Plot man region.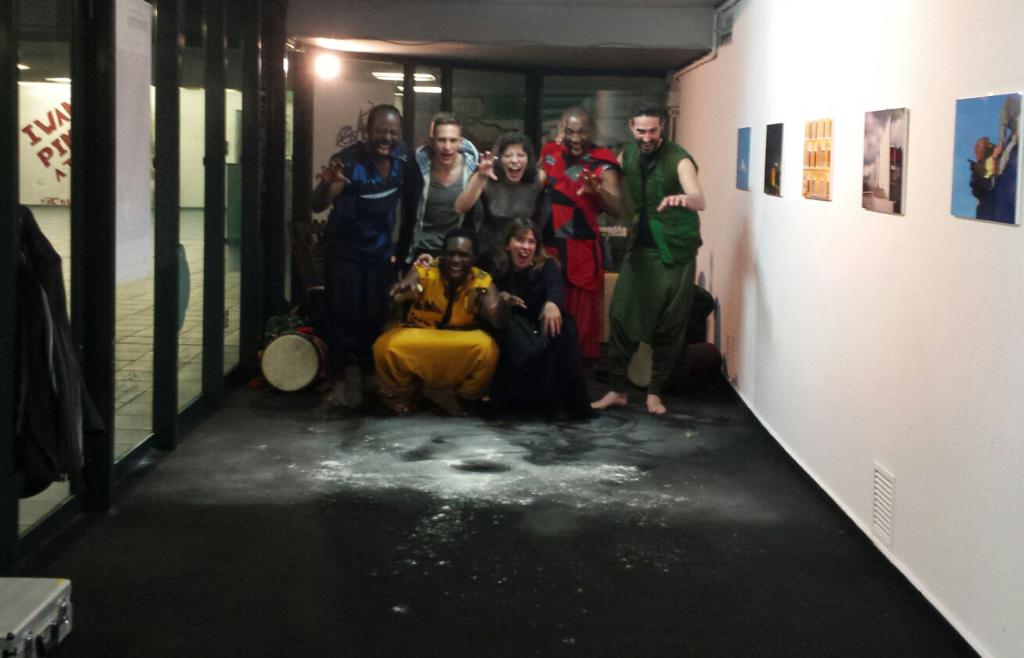
Plotted at [left=370, top=229, right=530, bottom=409].
